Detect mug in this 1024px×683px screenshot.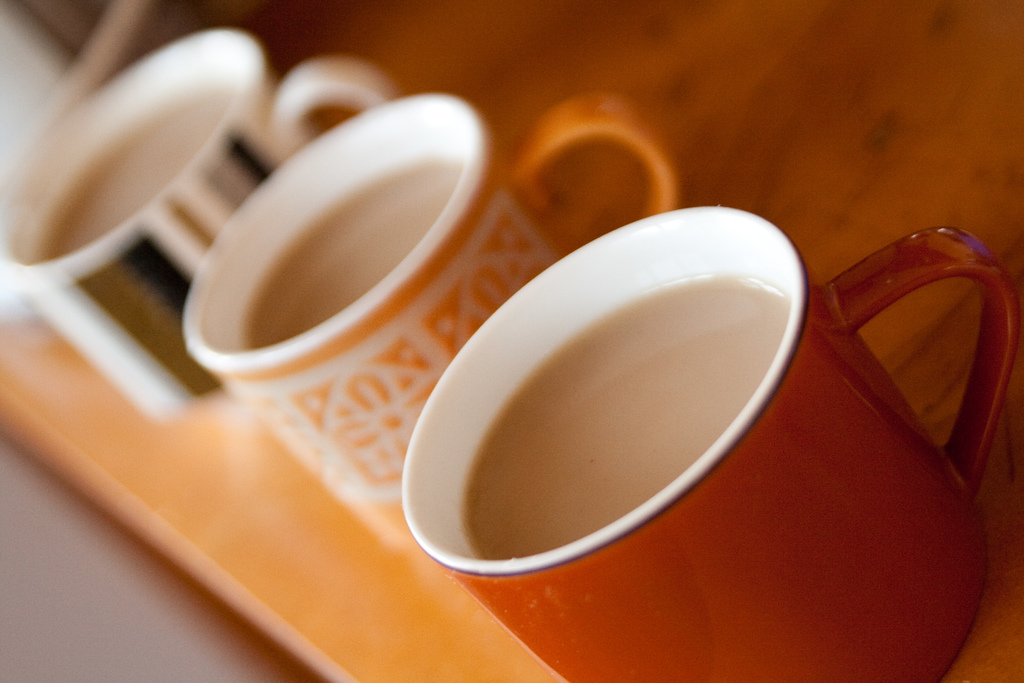
Detection: Rect(0, 27, 397, 420).
